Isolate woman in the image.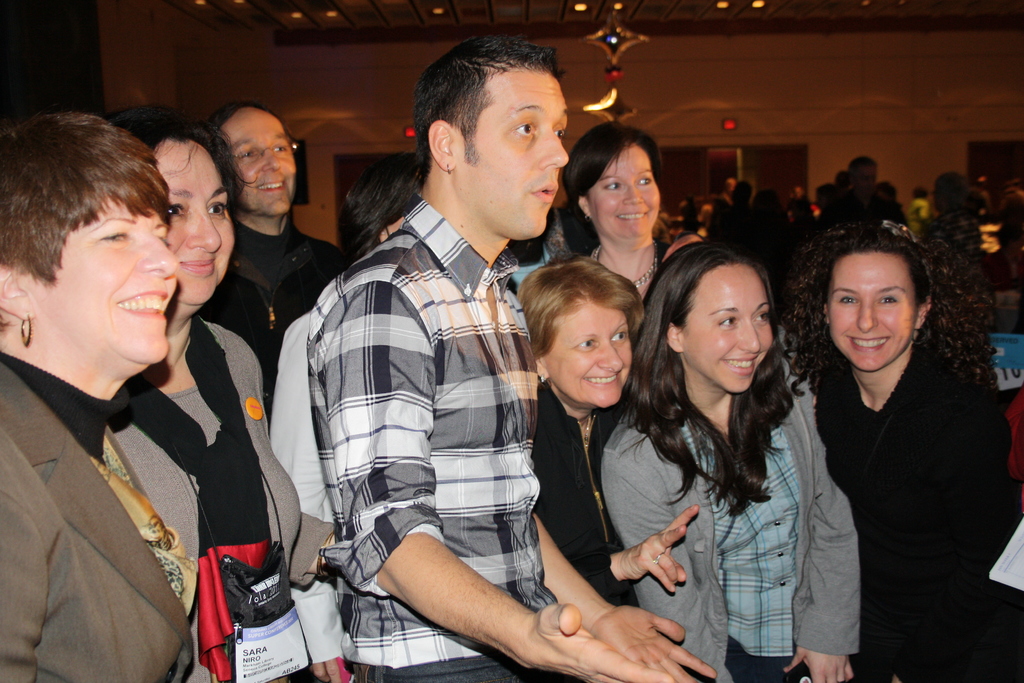
Isolated region: l=786, t=209, r=1023, b=682.
